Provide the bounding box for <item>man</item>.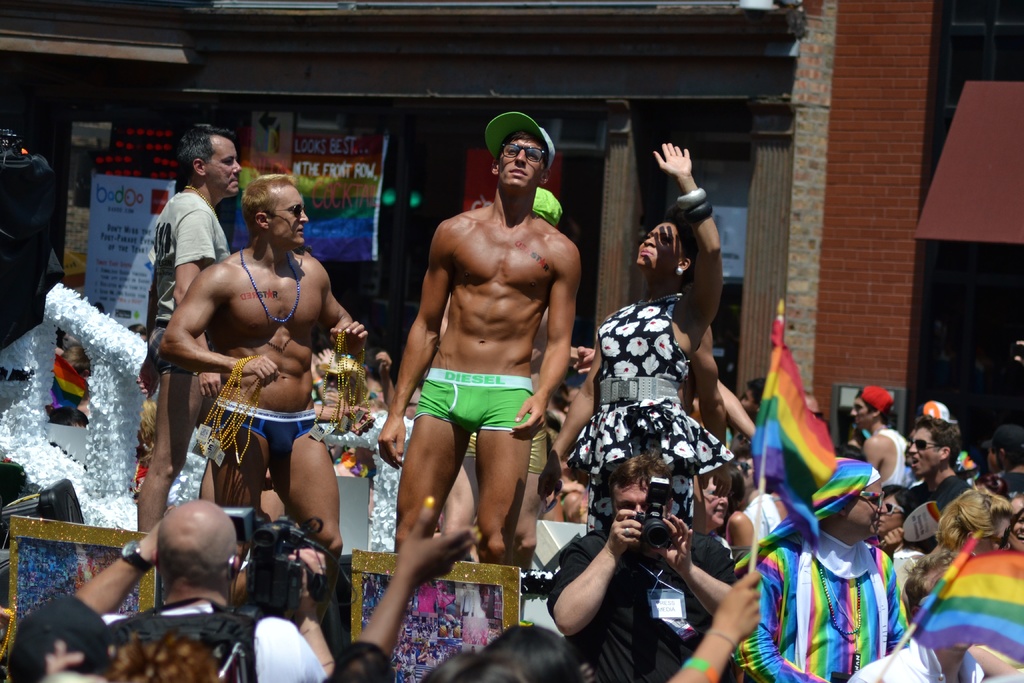
BBox(554, 448, 737, 682).
